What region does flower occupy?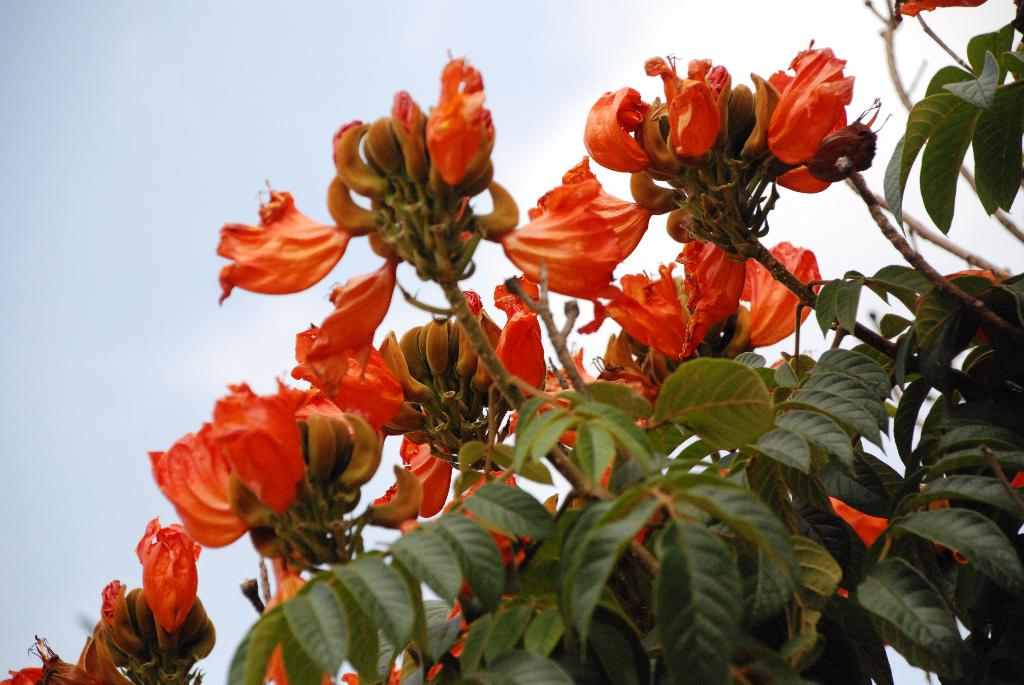
[753,45,874,191].
